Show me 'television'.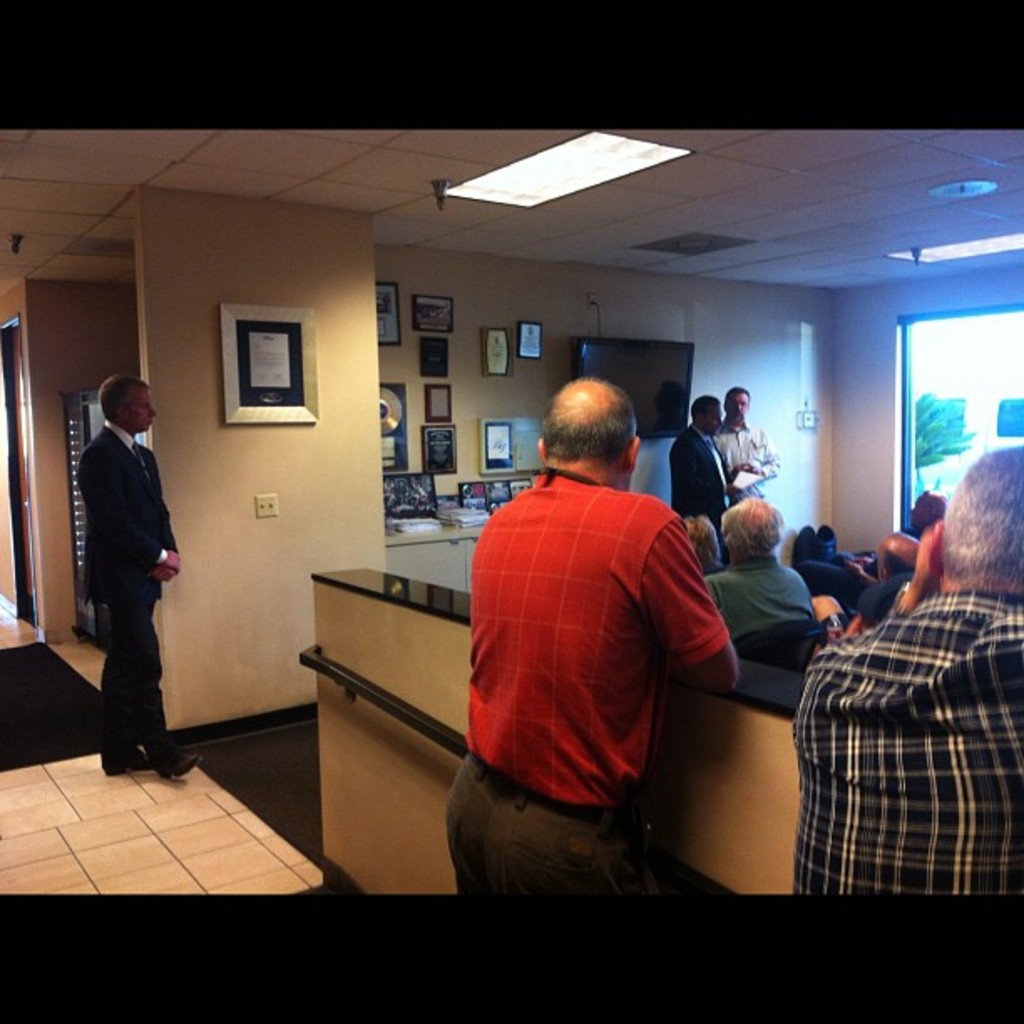
'television' is here: bbox(577, 336, 696, 432).
